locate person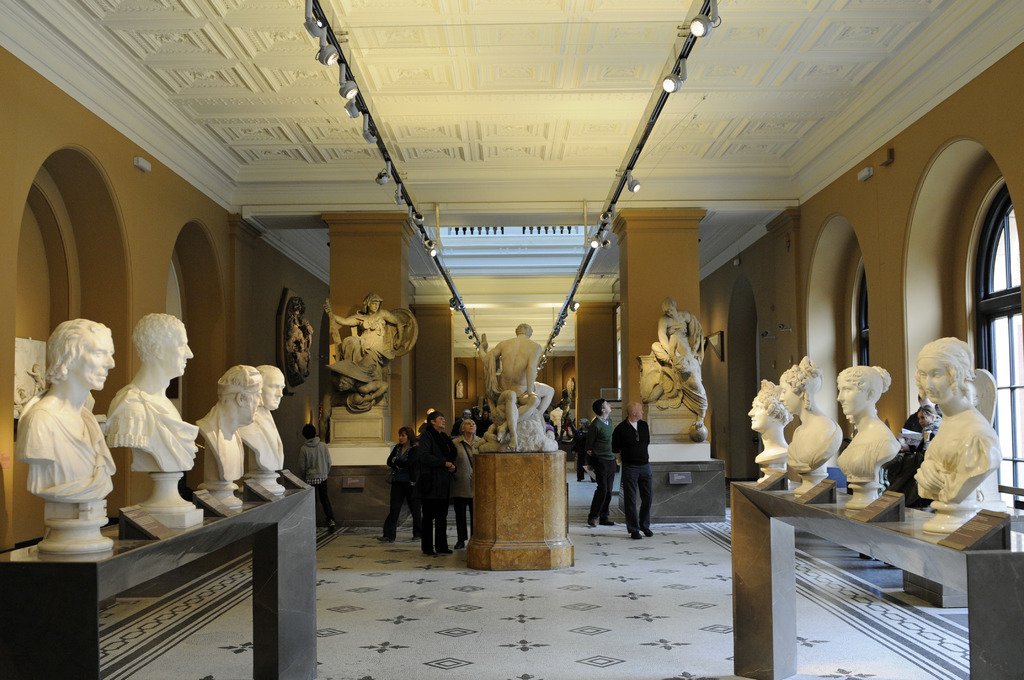
[775, 354, 840, 476]
